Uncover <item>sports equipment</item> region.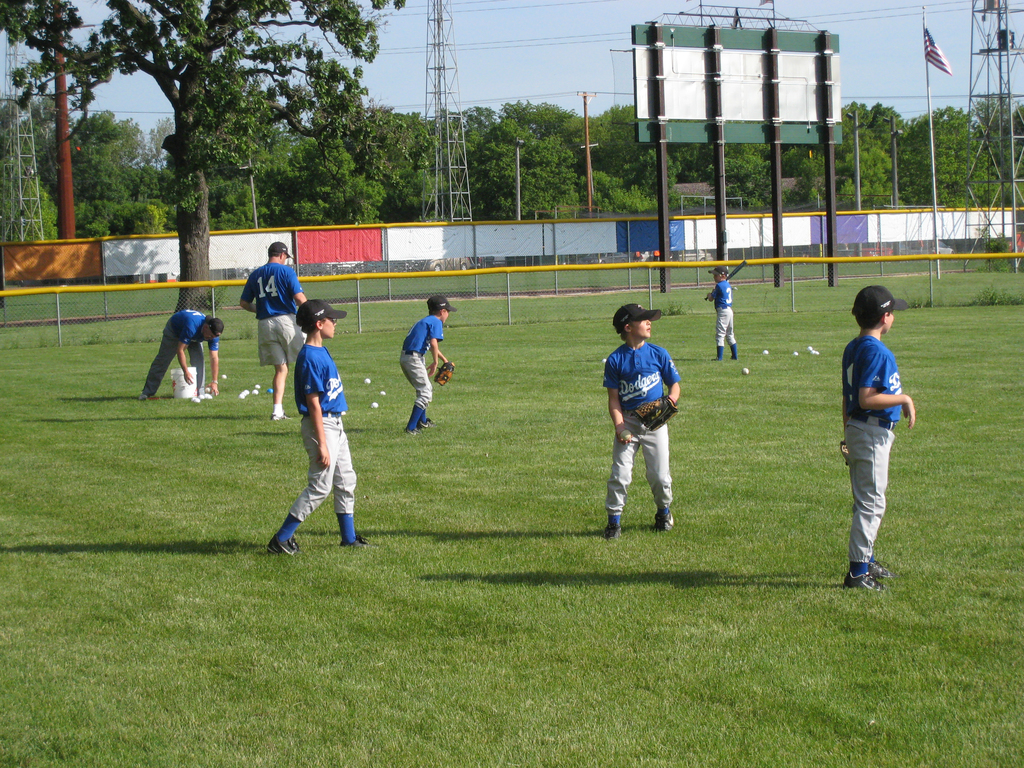
Uncovered: bbox(652, 502, 678, 533).
